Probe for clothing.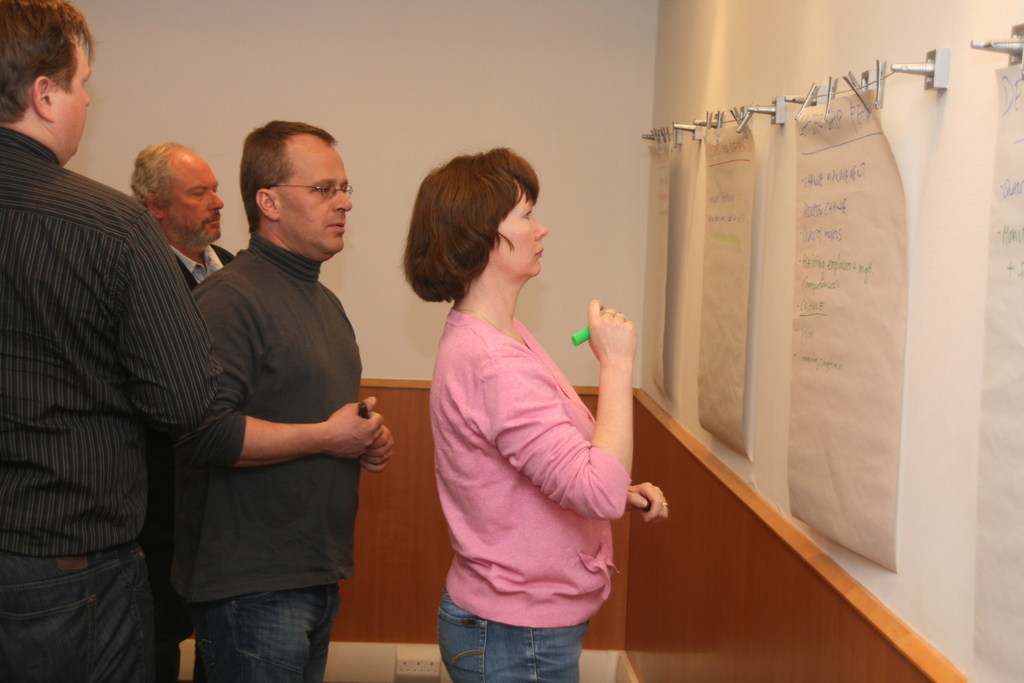
Probe result: bbox=[1, 124, 248, 682].
